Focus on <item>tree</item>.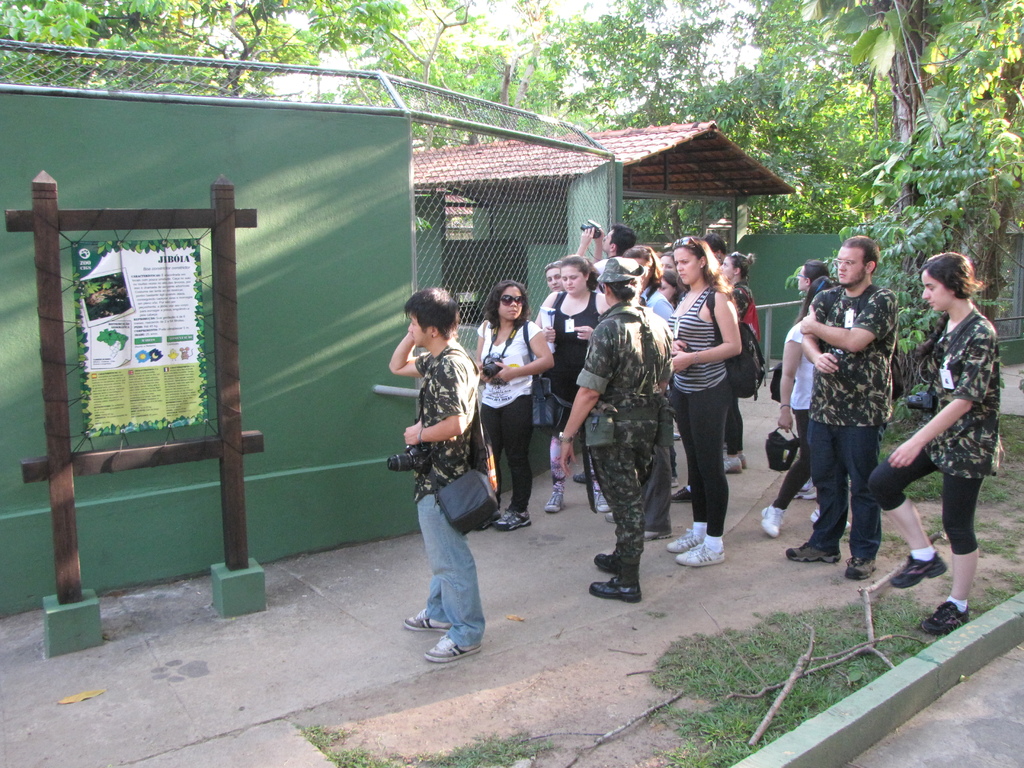
Focused at pyautogui.locateOnScreen(277, 0, 589, 163).
